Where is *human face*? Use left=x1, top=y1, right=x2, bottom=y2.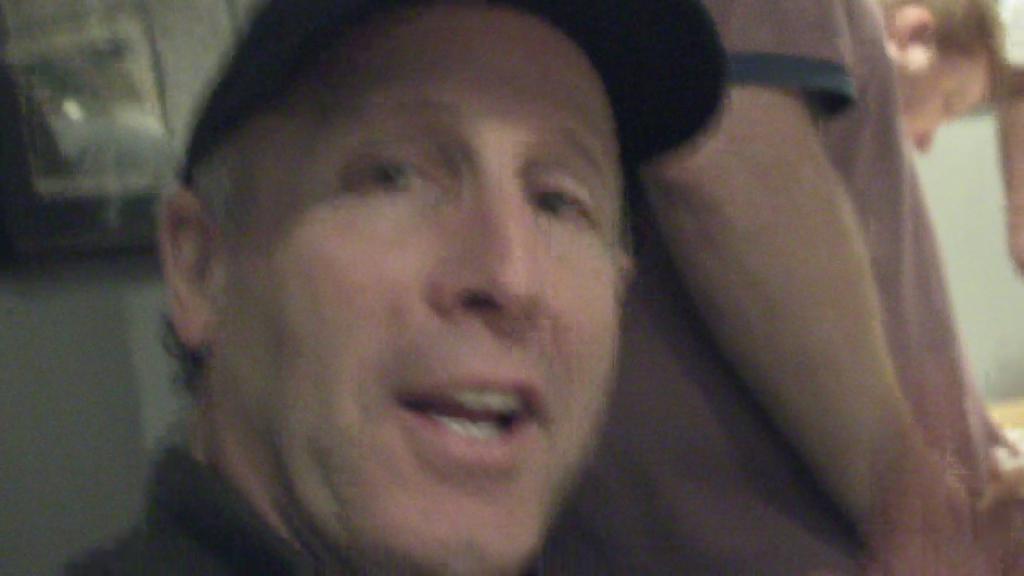
left=212, top=10, right=624, bottom=575.
